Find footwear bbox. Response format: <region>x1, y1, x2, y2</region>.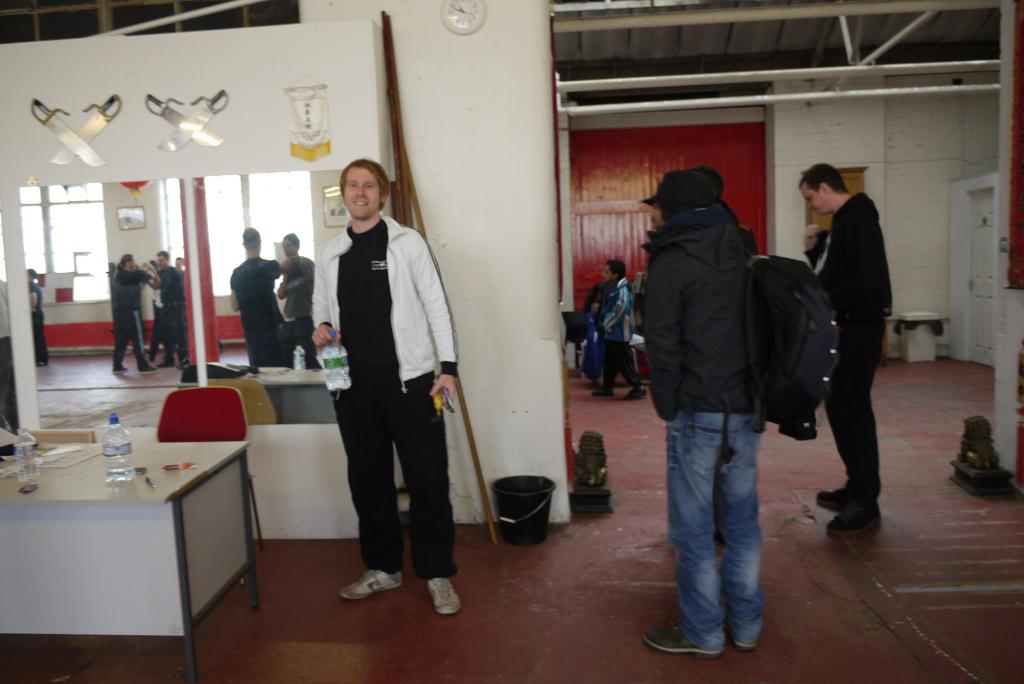
<region>339, 566, 403, 606</region>.
